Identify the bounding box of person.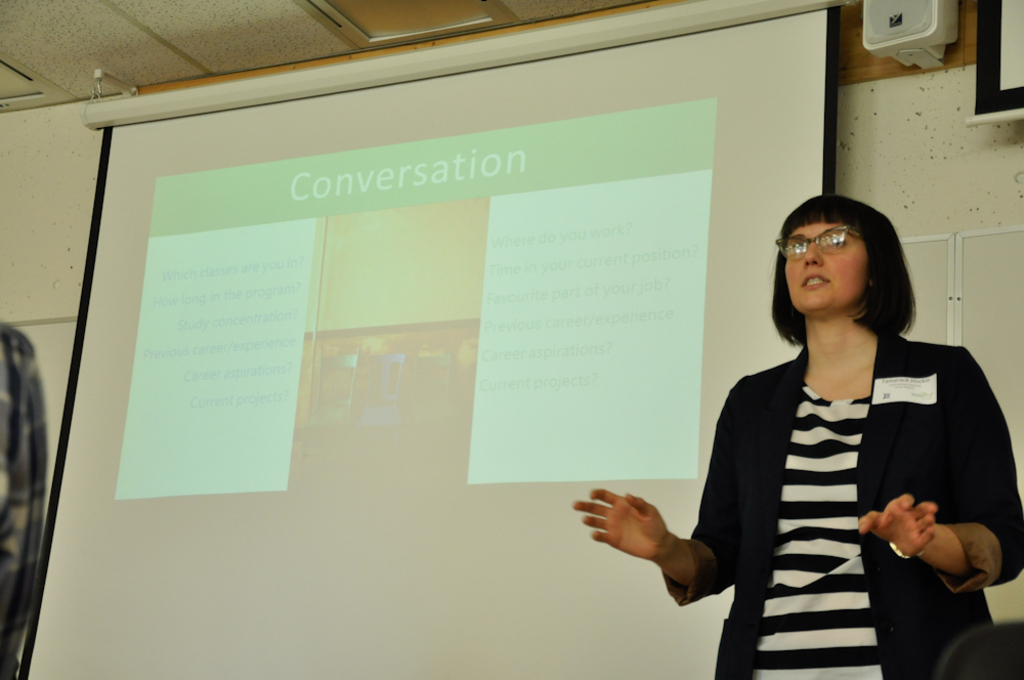
BBox(563, 187, 1023, 679).
